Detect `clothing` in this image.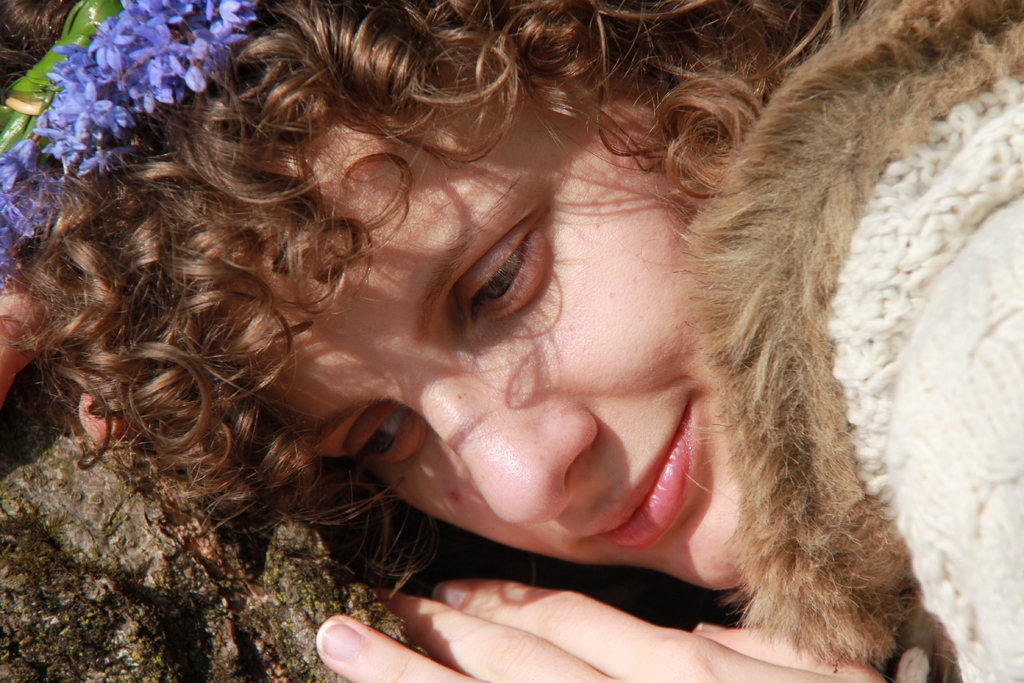
Detection: left=675, top=0, right=1023, bottom=682.
